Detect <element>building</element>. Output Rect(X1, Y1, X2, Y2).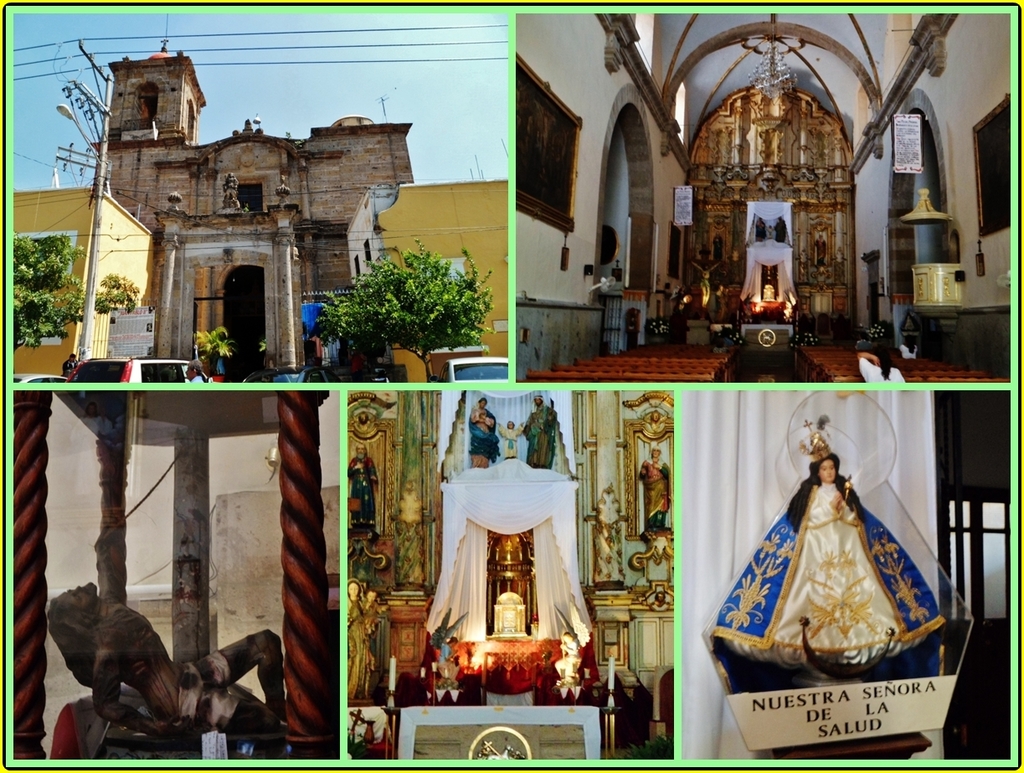
Rect(97, 54, 406, 370).
